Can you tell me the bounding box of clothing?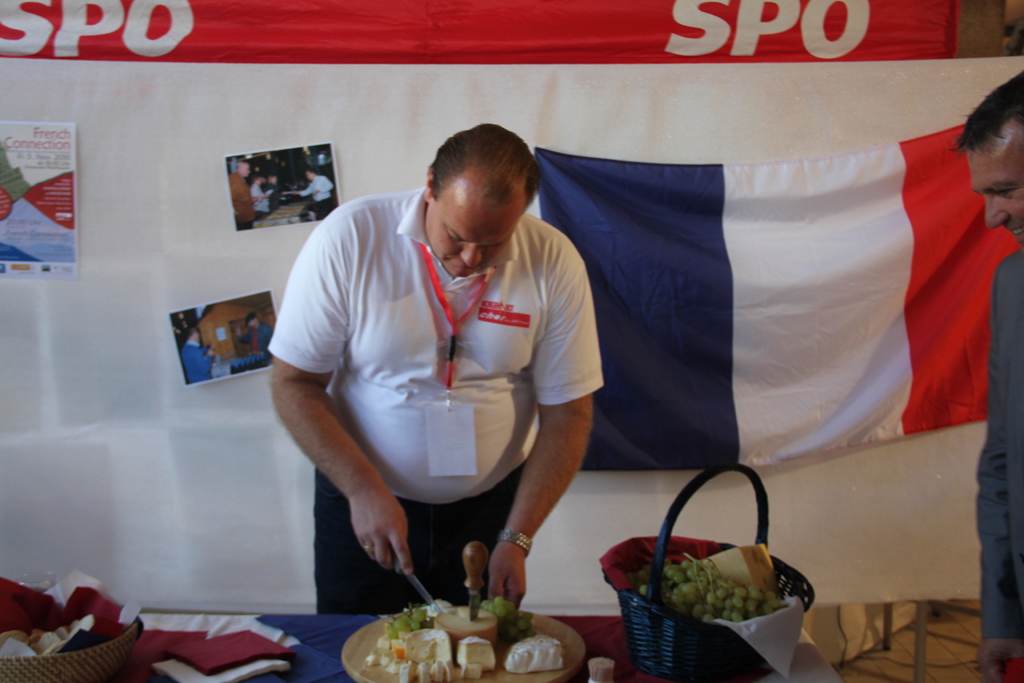
[252, 182, 267, 213].
